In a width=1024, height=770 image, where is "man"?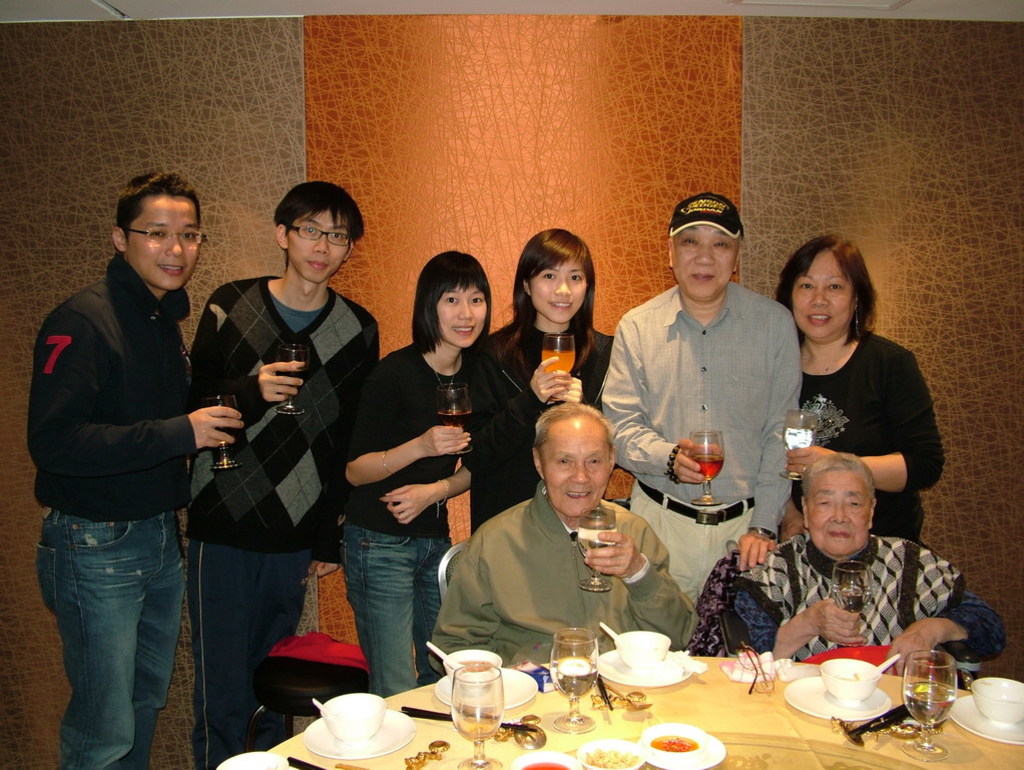
detection(23, 148, 241, 769).
